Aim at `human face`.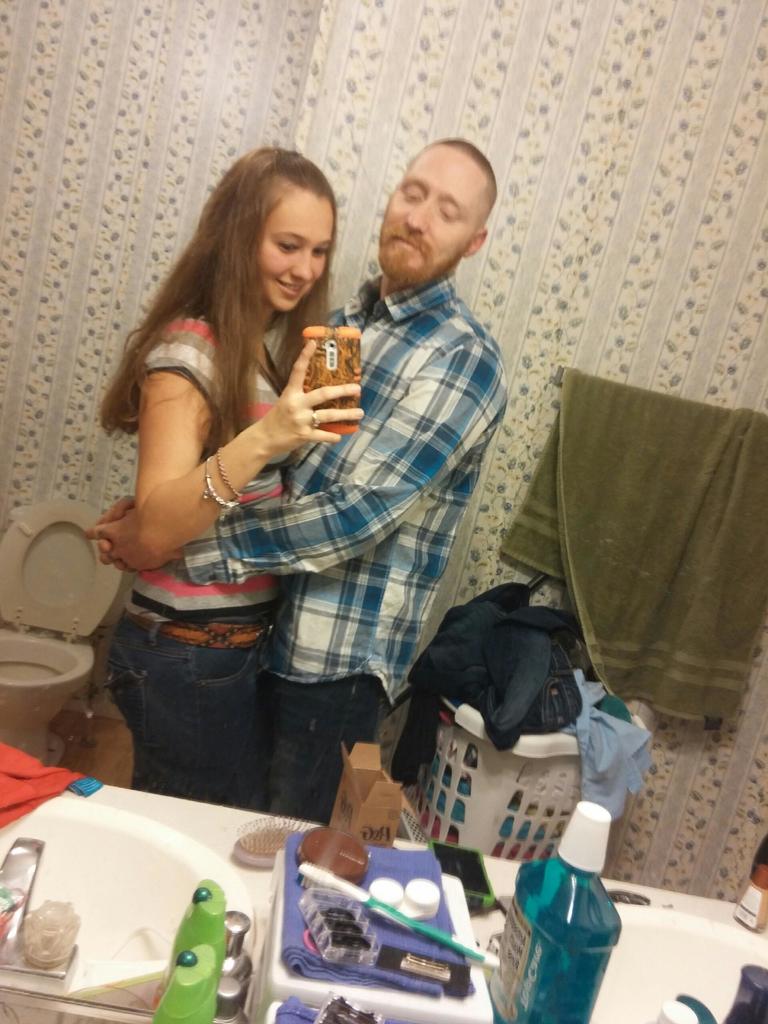
Aimed at rect(255, 192, 330, 318).
